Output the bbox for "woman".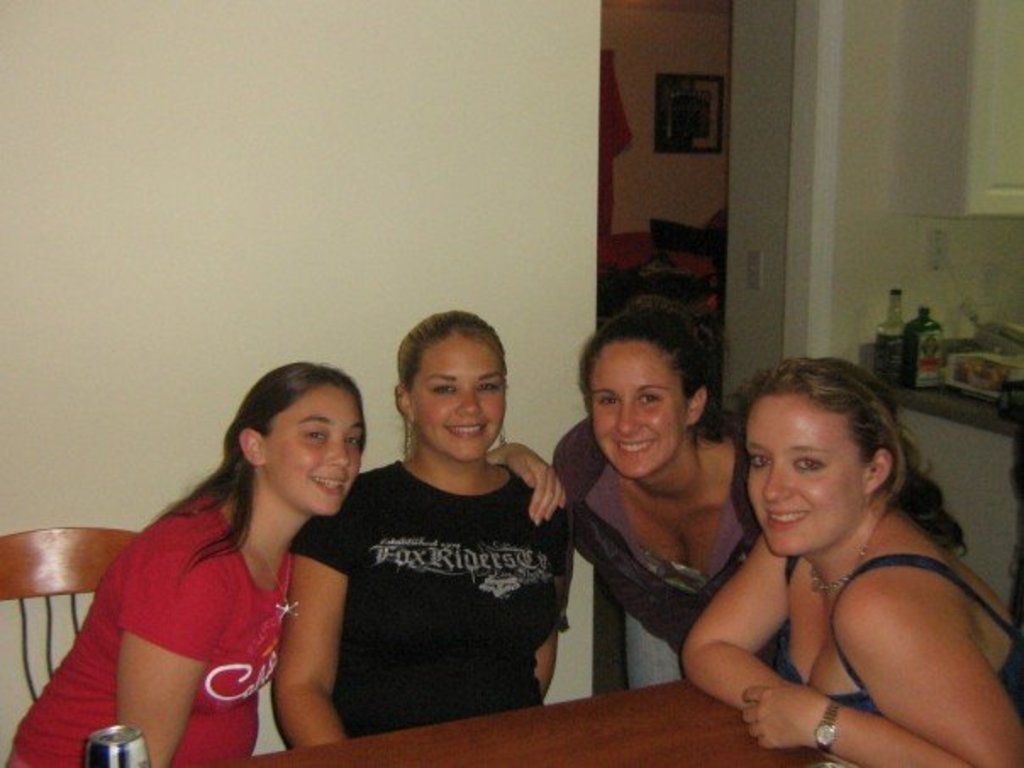
pyautogui.locateOnScreen(546, 290, 775, 675).
